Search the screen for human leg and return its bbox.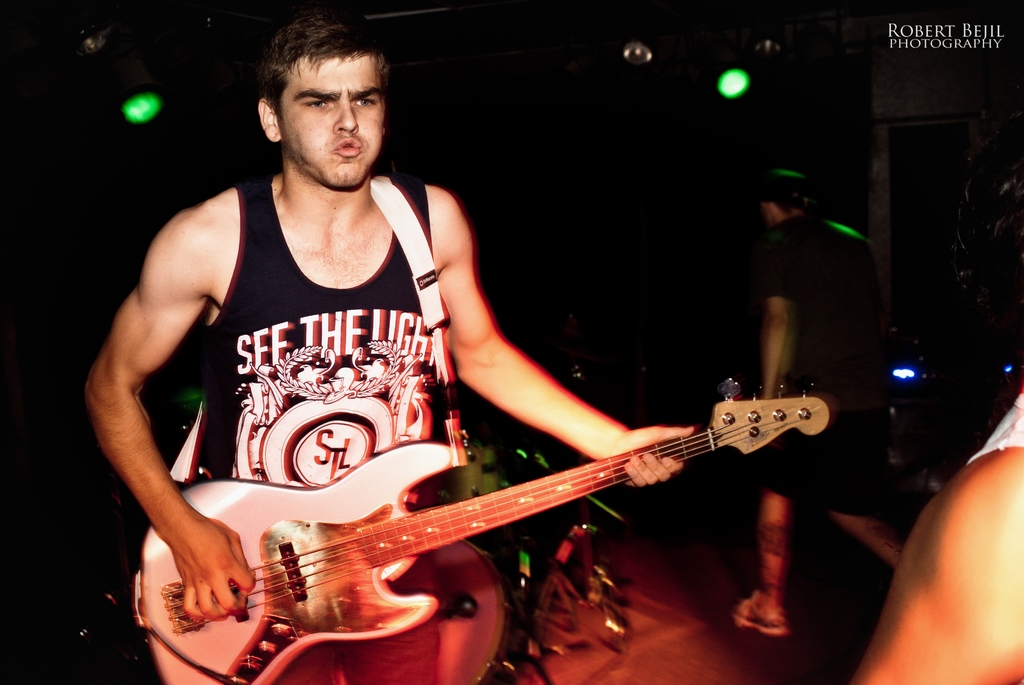
Found: <region>740, 487, 791, 629</region>.
